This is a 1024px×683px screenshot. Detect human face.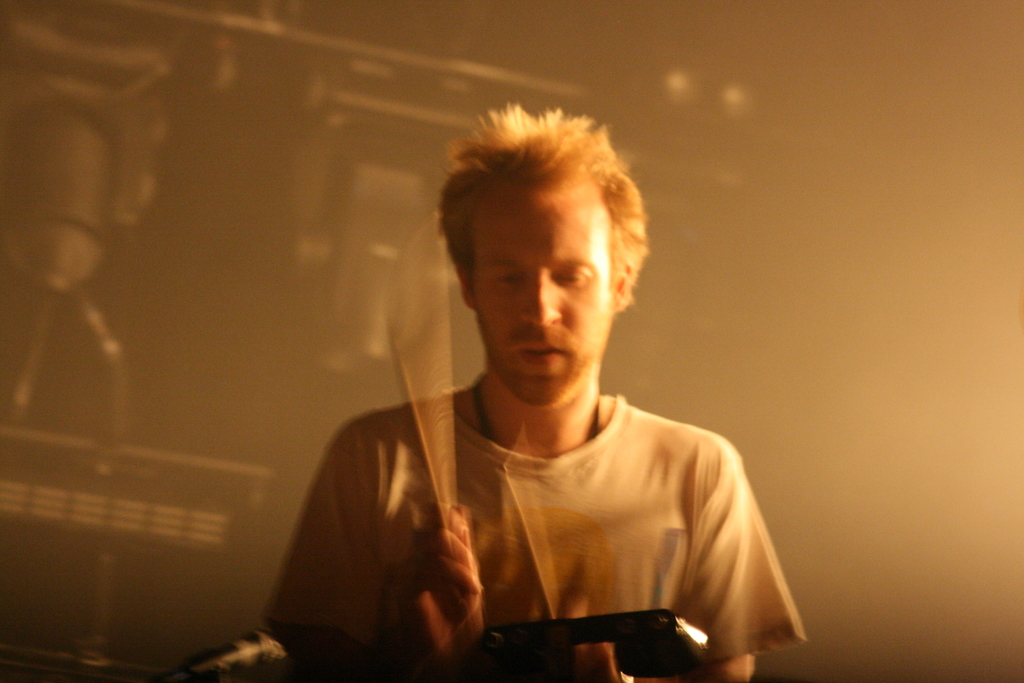
474, 184, 611, 407.
